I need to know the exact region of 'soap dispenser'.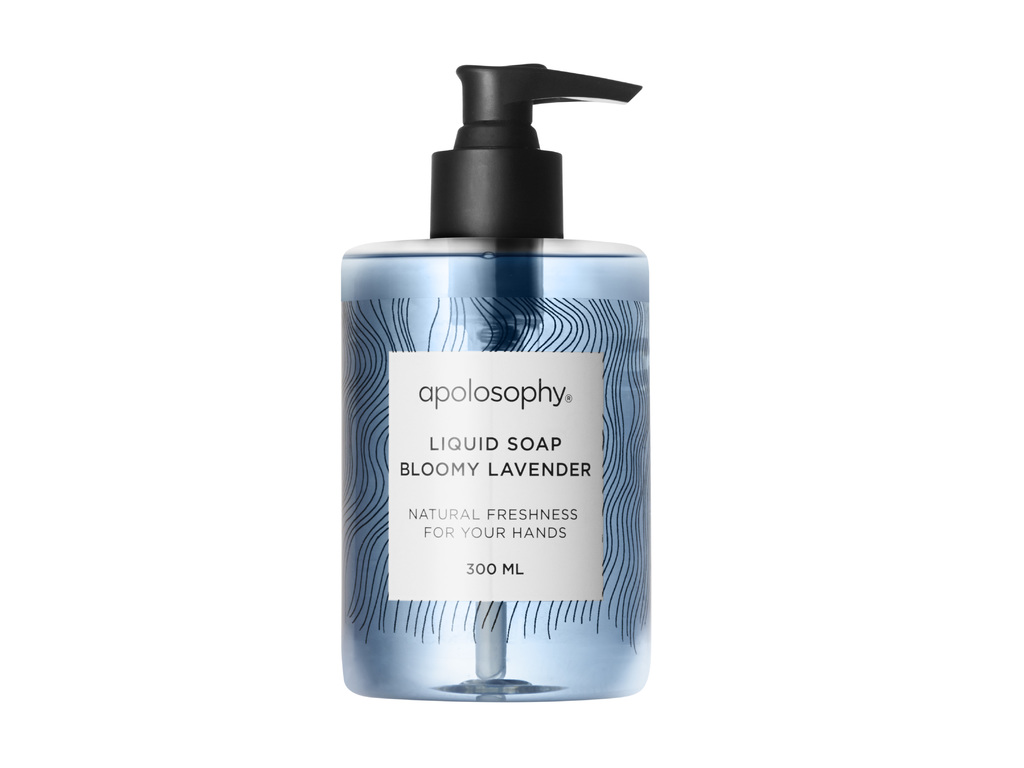
Region: bbox=[340, 63, 650, 701].
